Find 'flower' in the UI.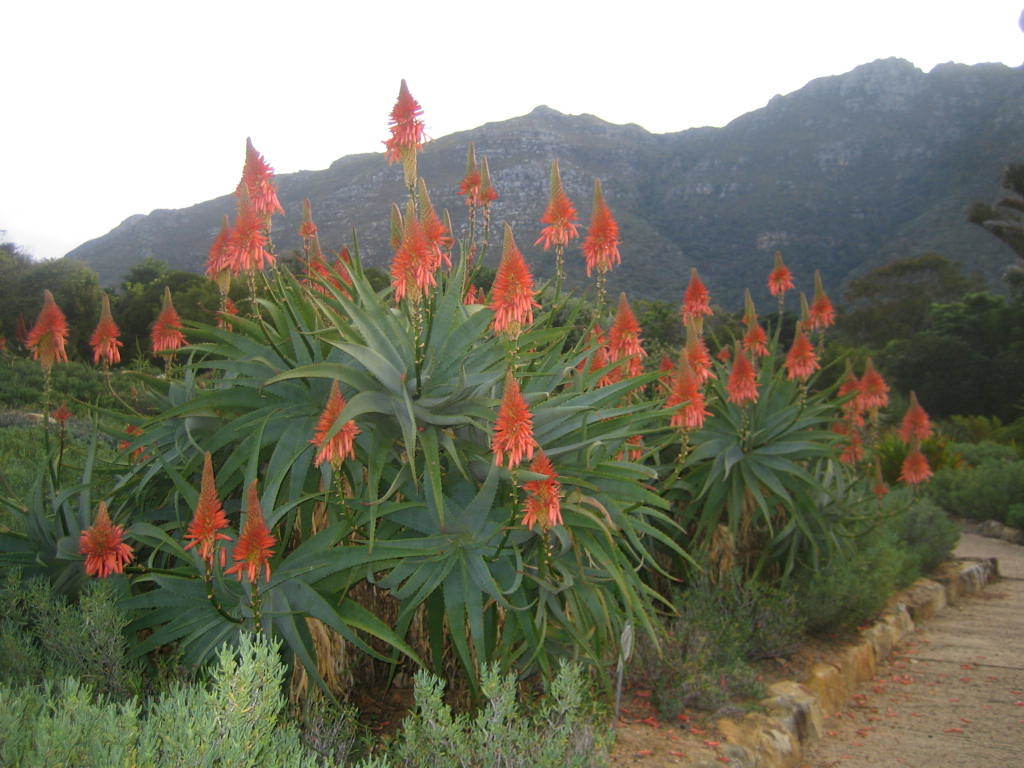
UI element at detection(182, 450, 231, 564).
